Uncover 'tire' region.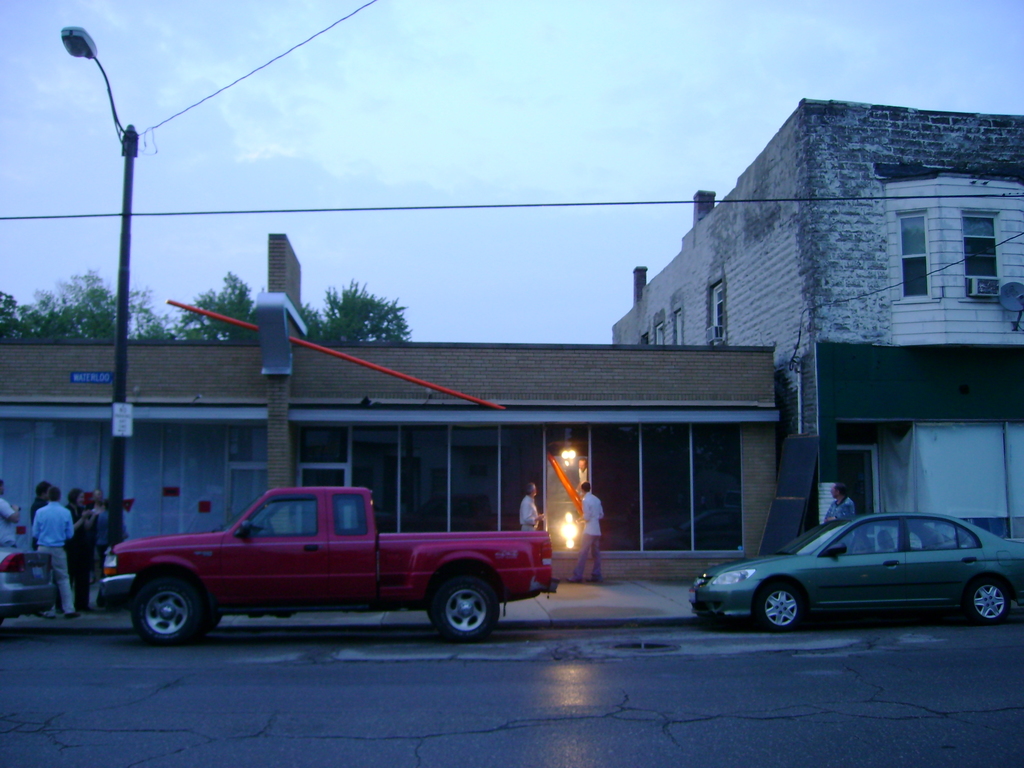
Uncovered: [966,580,1006,624].
